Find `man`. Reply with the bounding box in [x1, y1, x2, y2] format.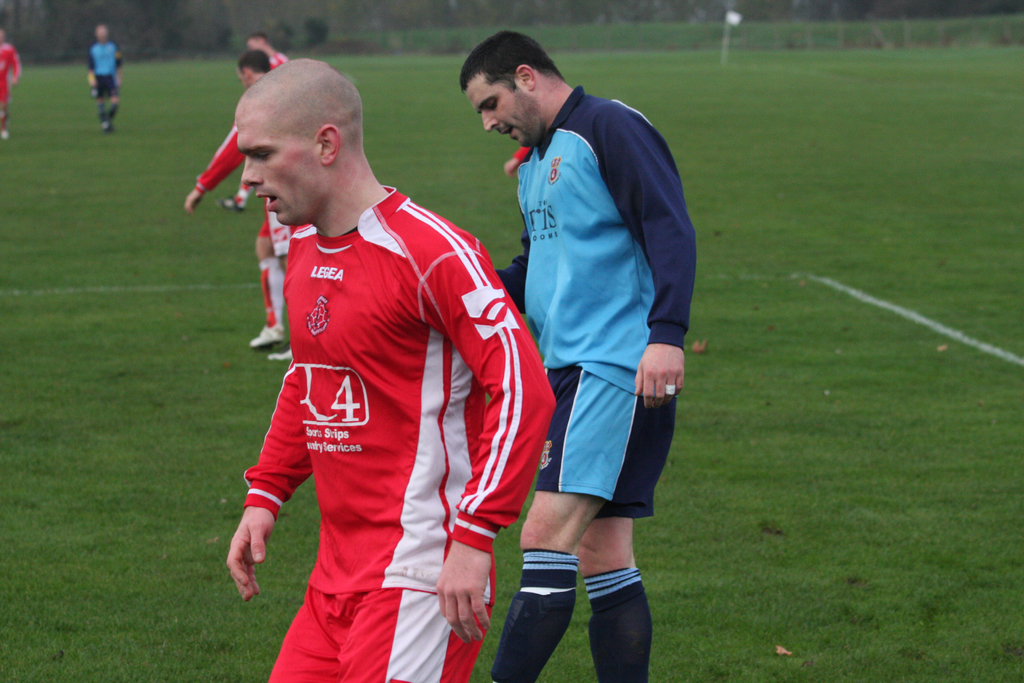
[190, 3, 537, 679].
